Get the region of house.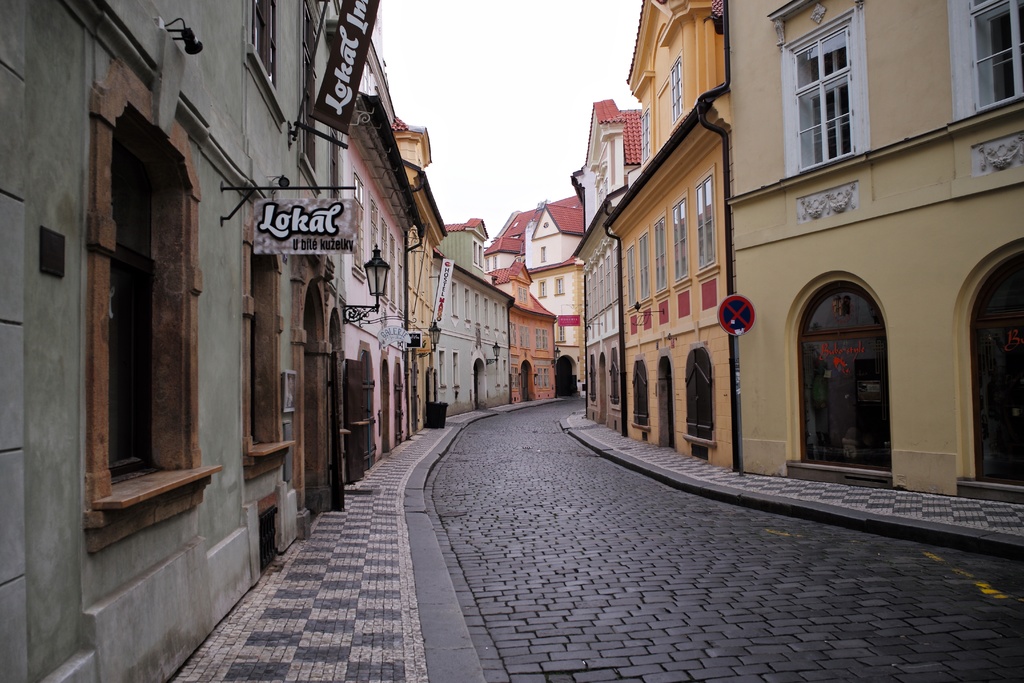
BBox(355, 24, 452, 482).
